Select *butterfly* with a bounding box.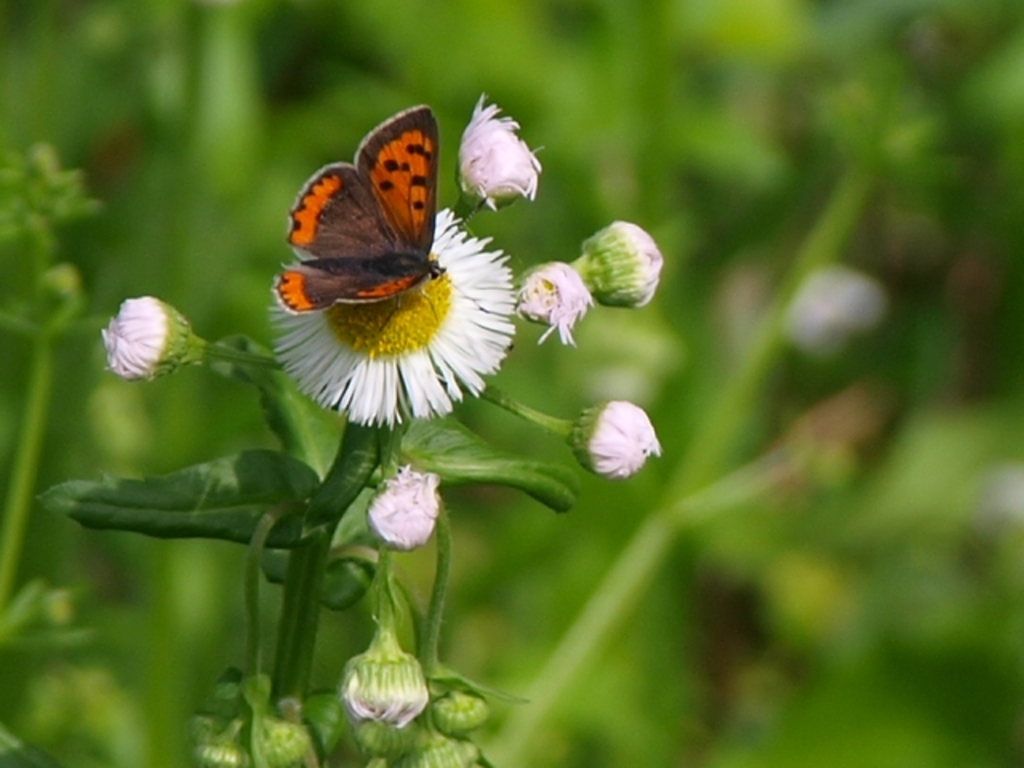
locate(288, 94, 506, 331).
